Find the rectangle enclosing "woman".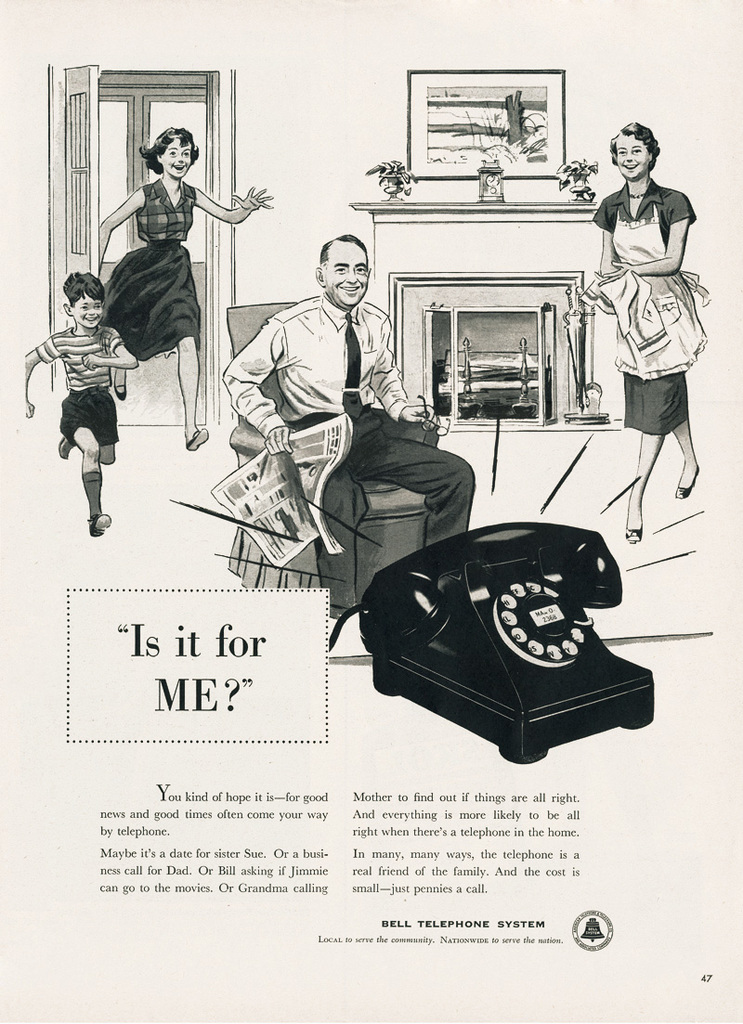
[573, 111, 715, 509].
